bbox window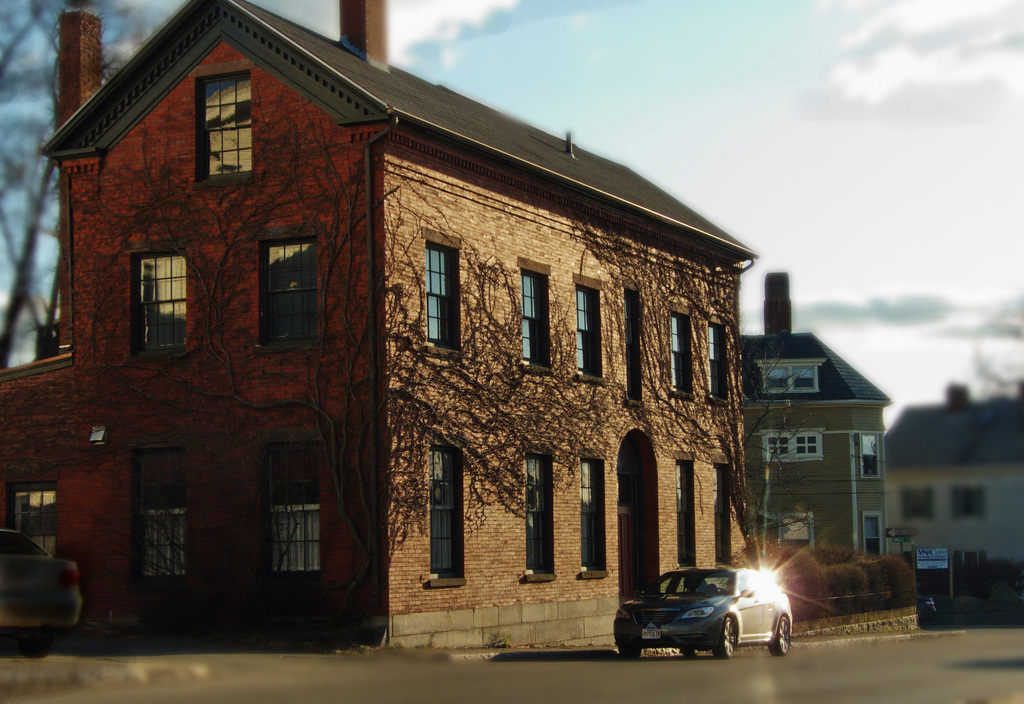
[260, 236, 320, 355]
